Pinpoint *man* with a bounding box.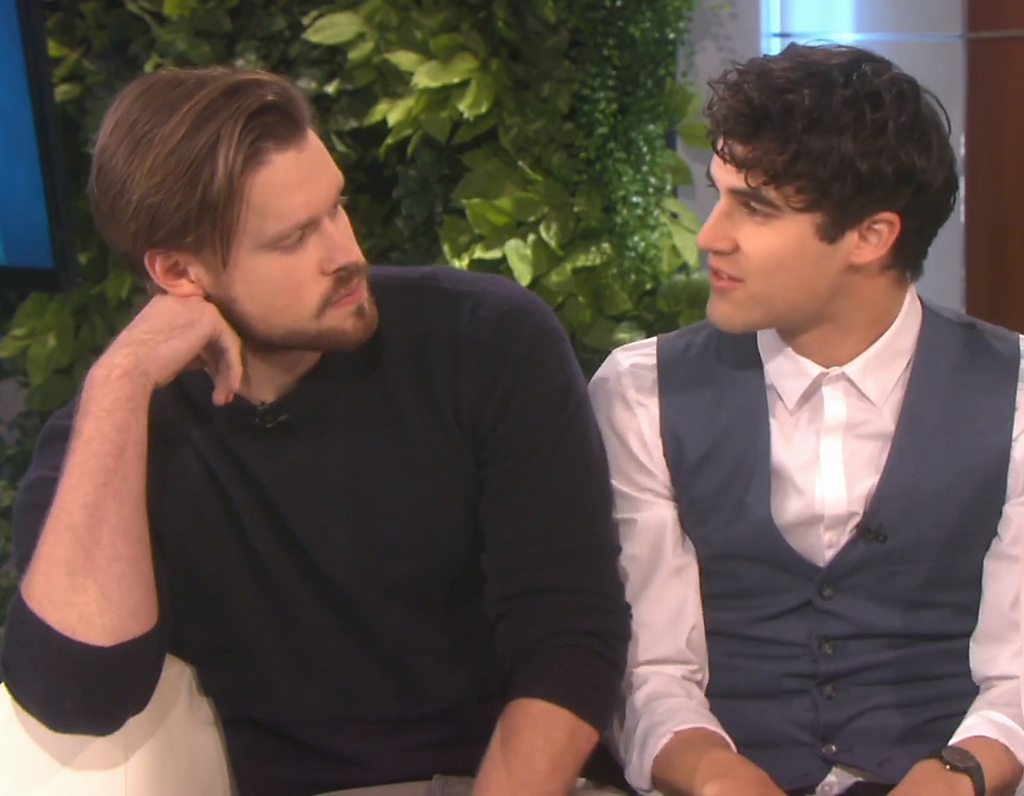
detection(0, 66, 635, 795).
